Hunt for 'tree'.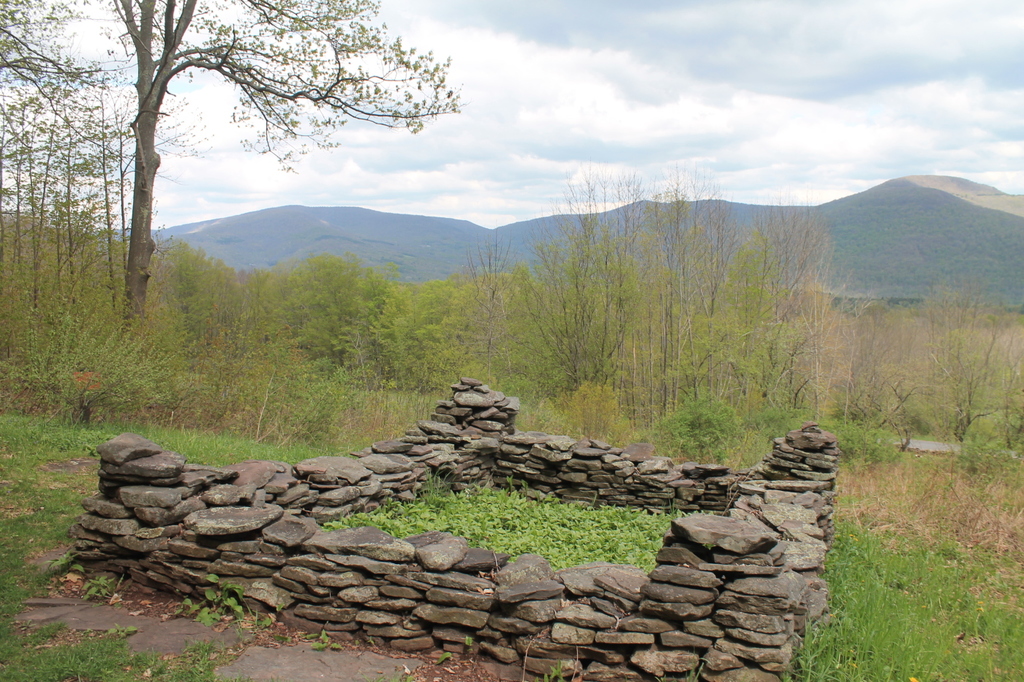
Hunted down at pyautogui.locateOnScreen(703, 209, 817, 411).
